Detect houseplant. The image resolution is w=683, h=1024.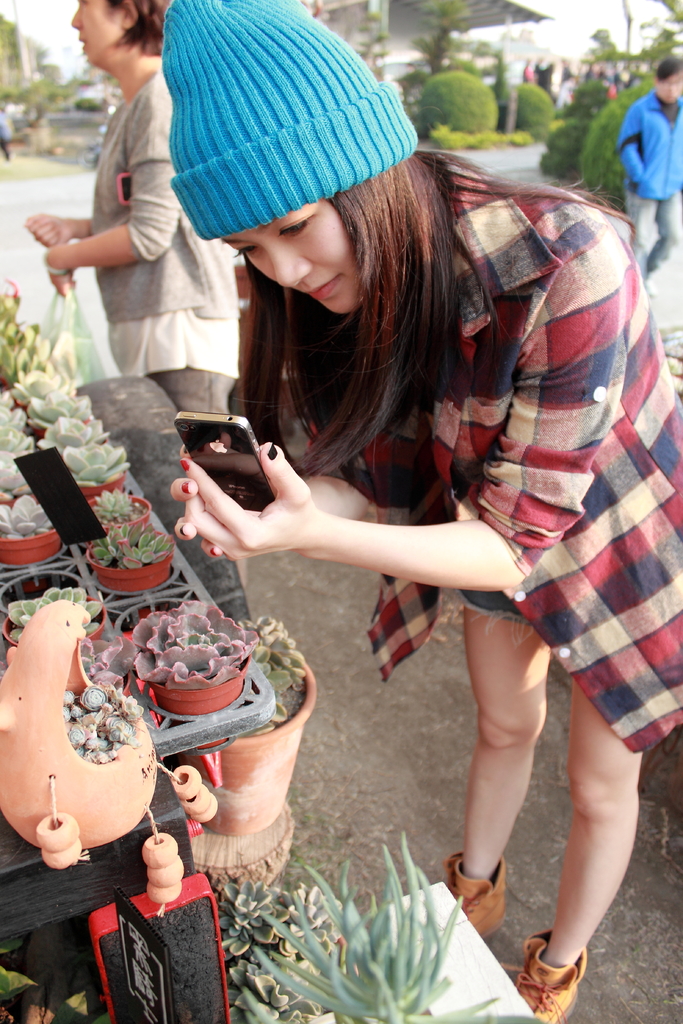
[34,417,104,451].
